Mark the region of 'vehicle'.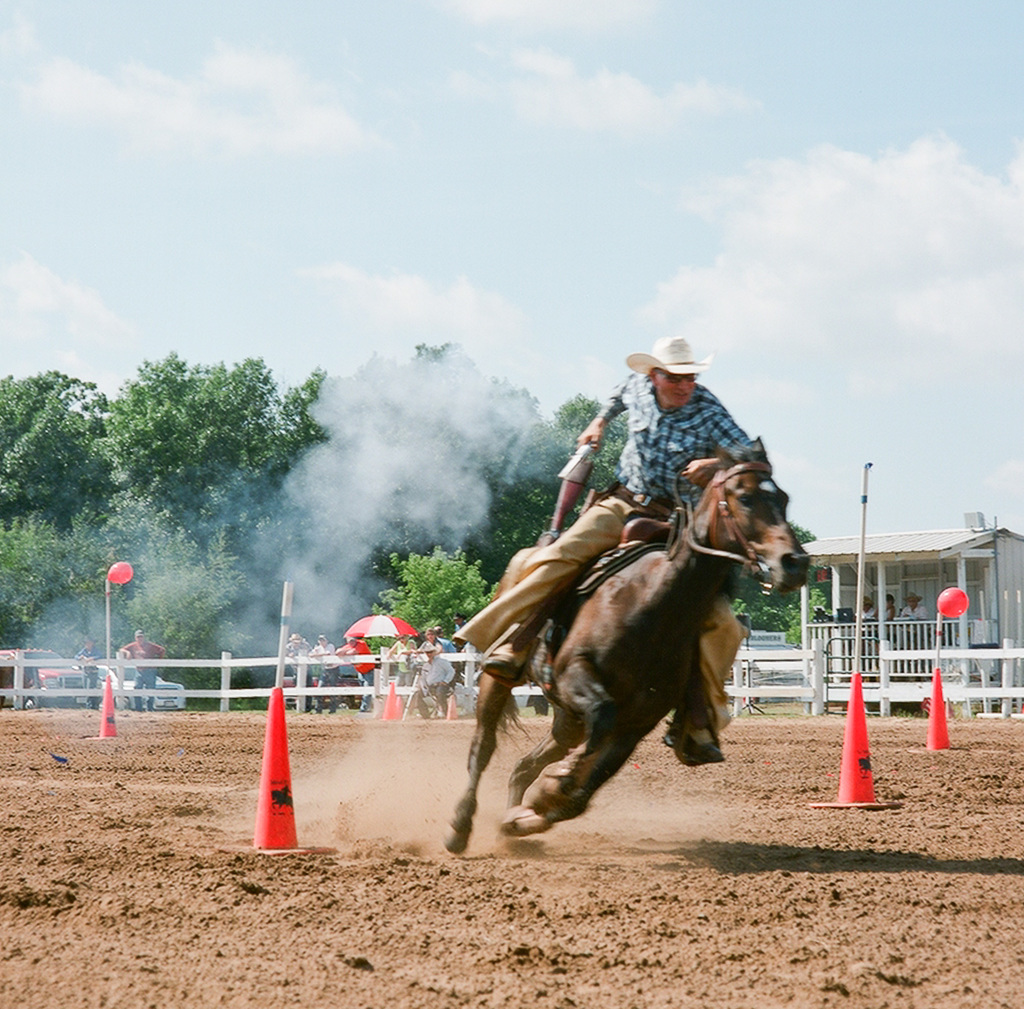
Region: 5 646 91 710.
